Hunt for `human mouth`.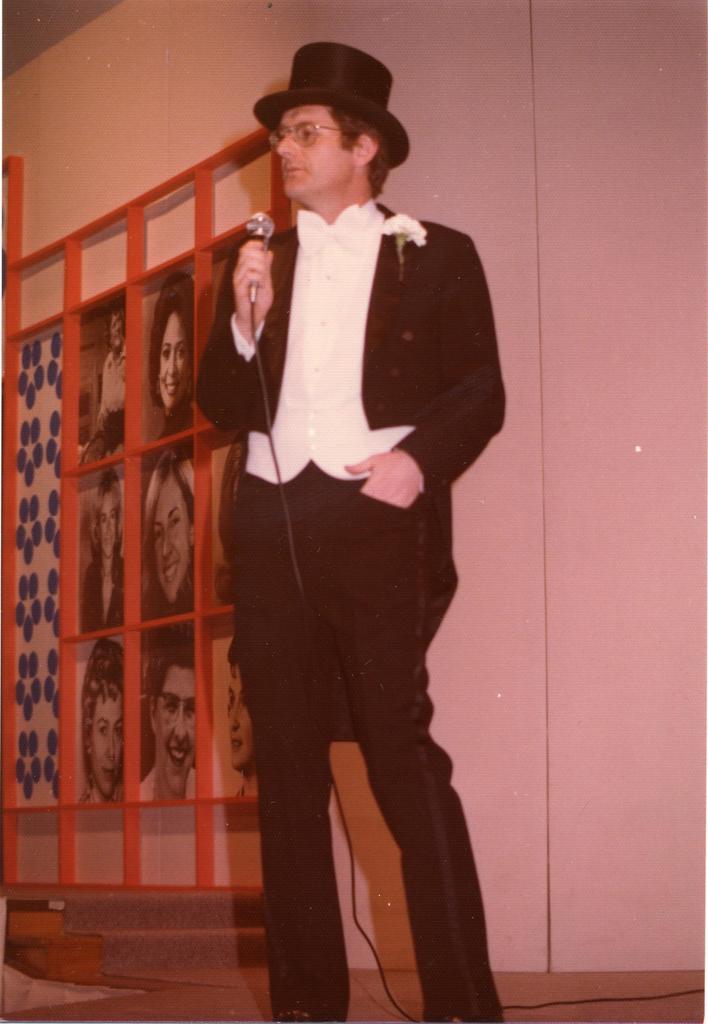
Hunted down at [x1=161, y1=383, x2=184, y2=397].
